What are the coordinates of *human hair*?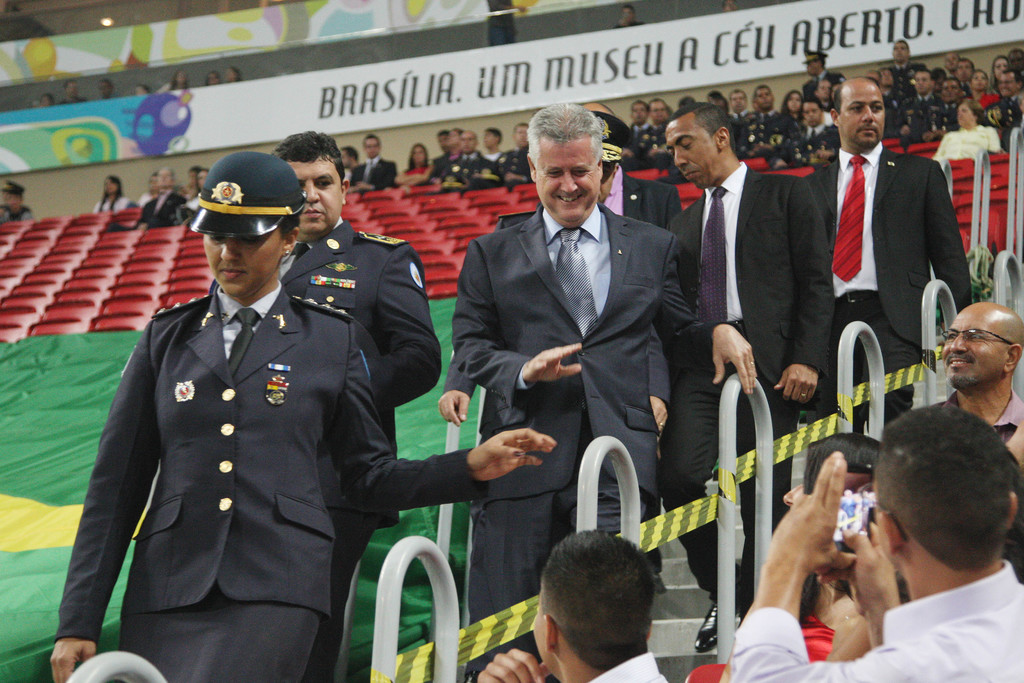
pyautogui.locateOnScreen(830, 88, 845, 119).
